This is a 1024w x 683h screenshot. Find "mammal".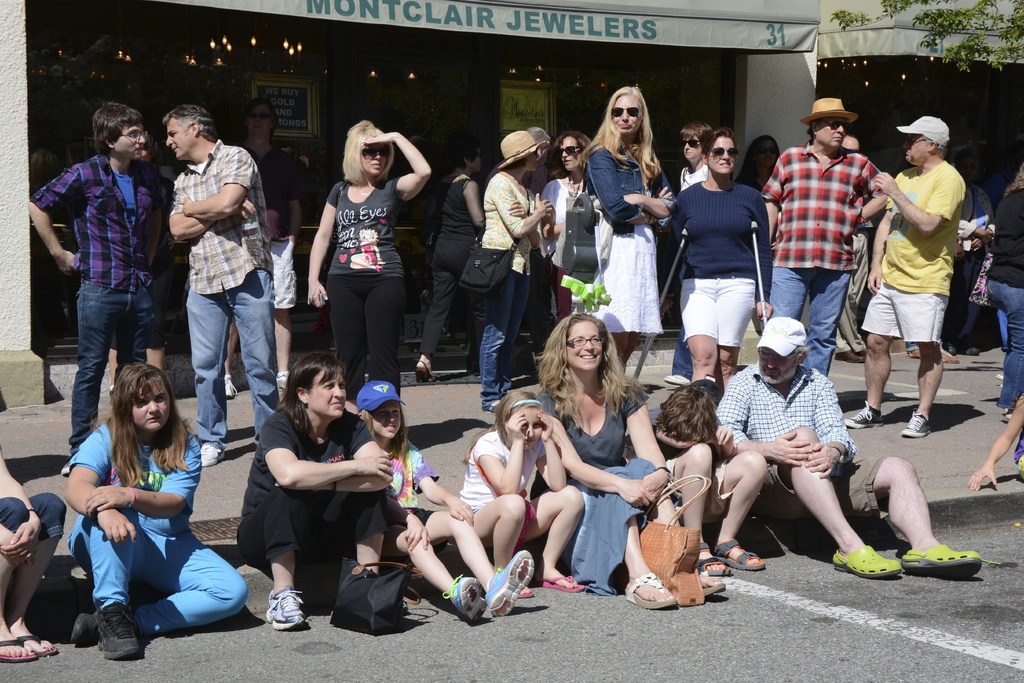
Bounding box: bbox=[656, 131, 769, 399].
